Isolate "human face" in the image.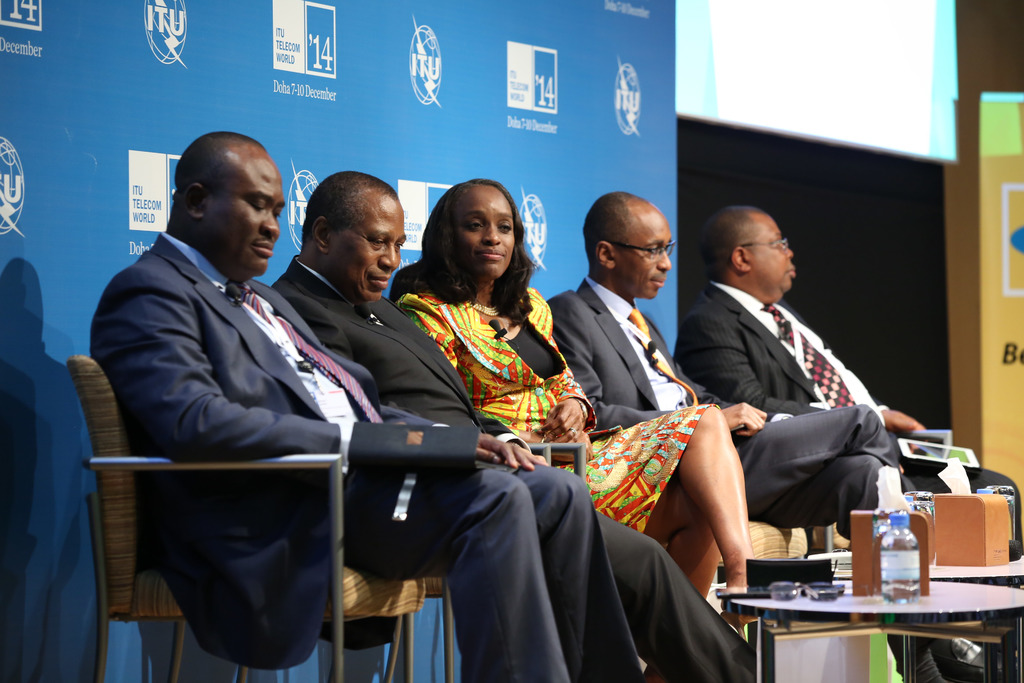
Isolated region: <region>618, 220, 669, 300</region>.
